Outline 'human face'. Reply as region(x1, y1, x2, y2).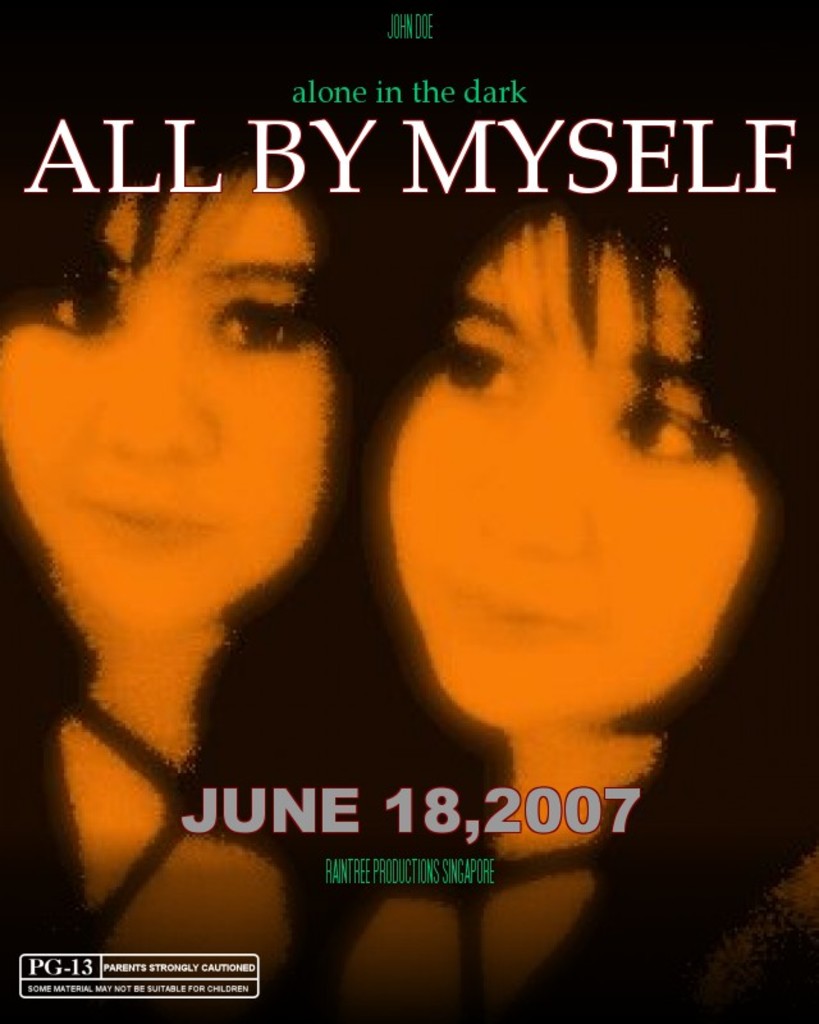
region(0, 150, 335, 653).
